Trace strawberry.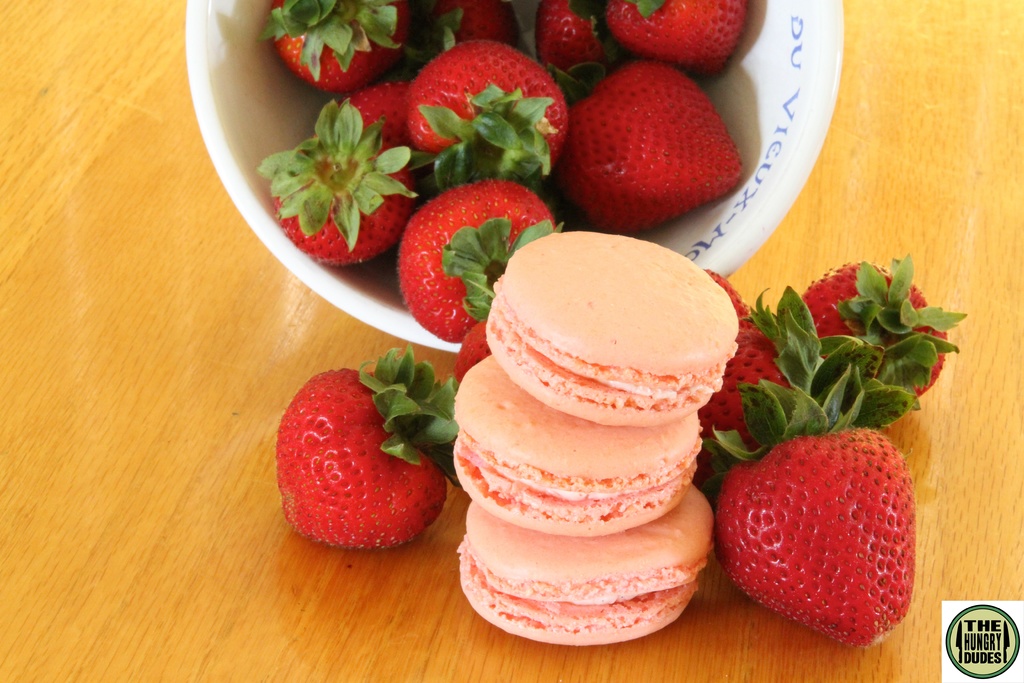
Traced to detection(556, 58, 740, 227).
